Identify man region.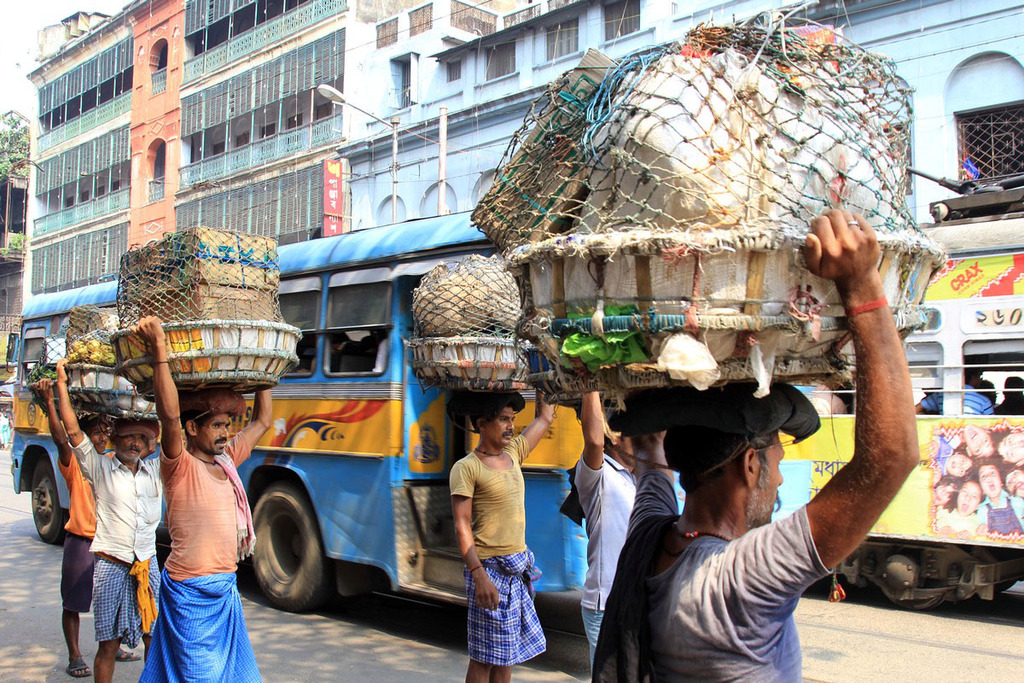
Region: crop(558, 353, 637, 660).
